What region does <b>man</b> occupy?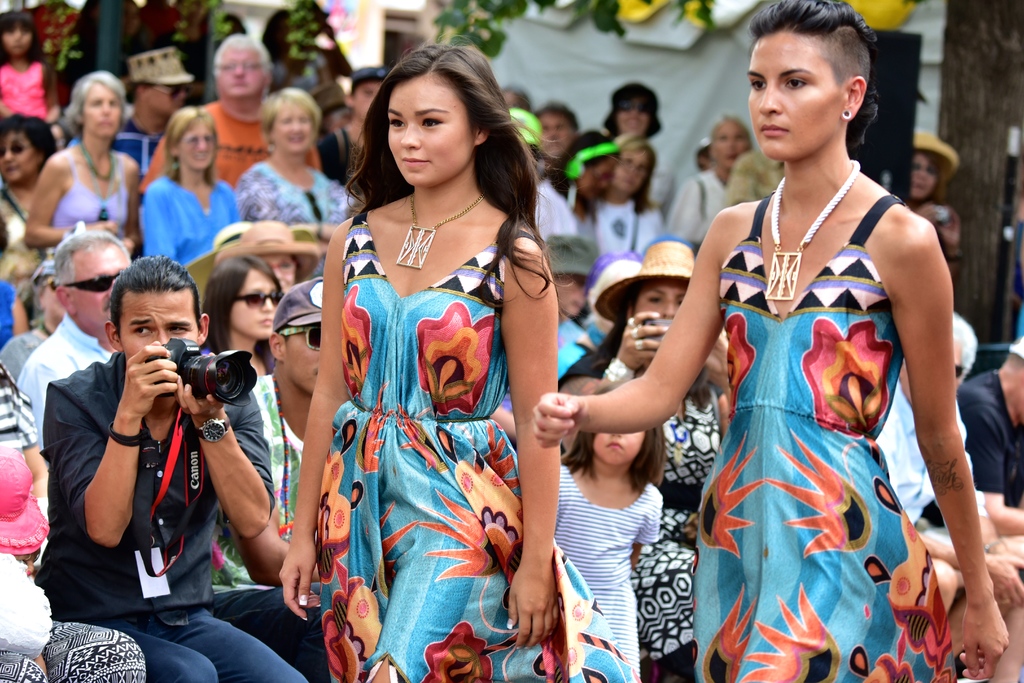
[212, 276, 325, 679].
